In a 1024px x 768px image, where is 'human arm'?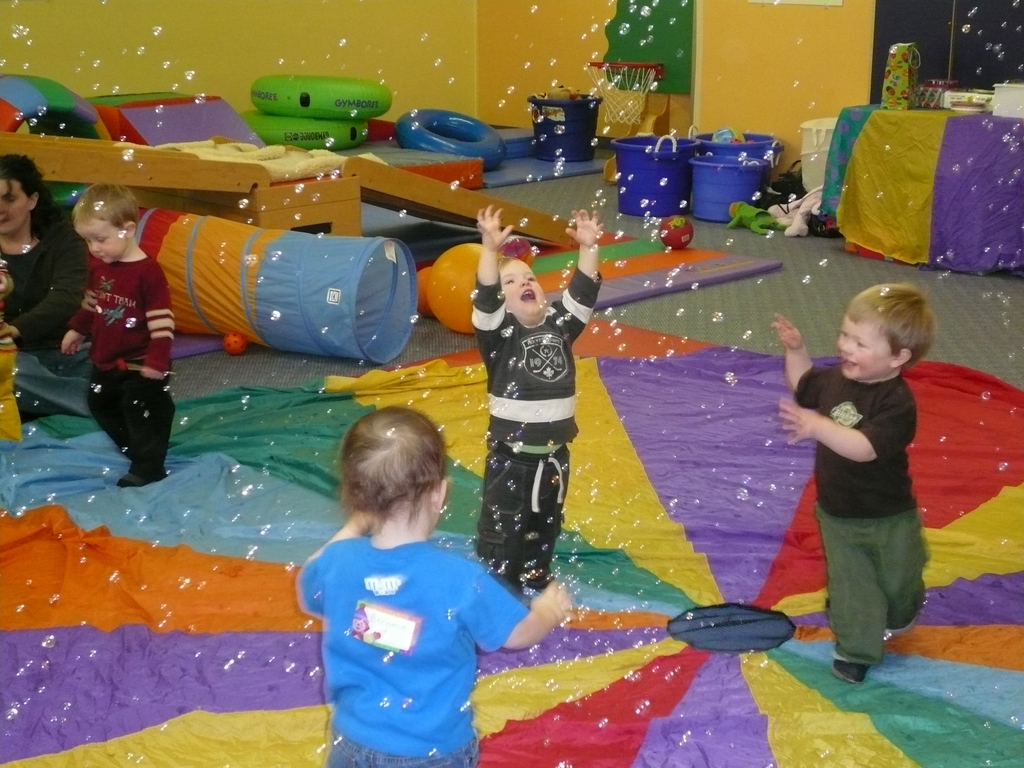
[768,311,829,406].
